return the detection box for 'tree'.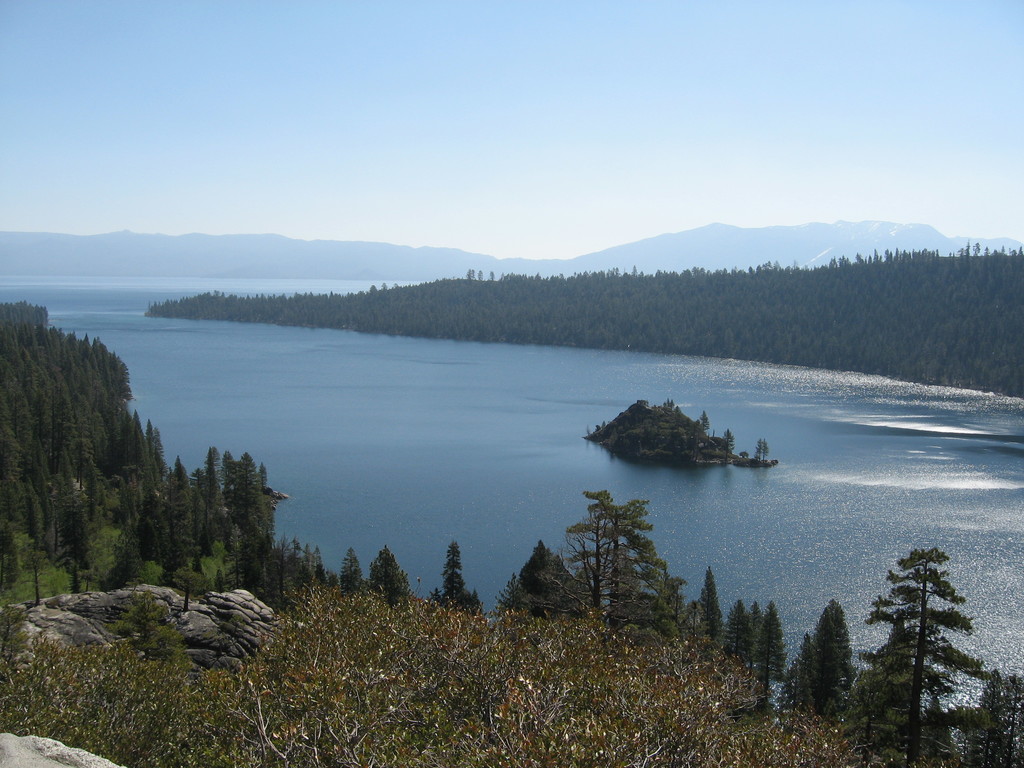
bbox(831, 545, 984, 767).
